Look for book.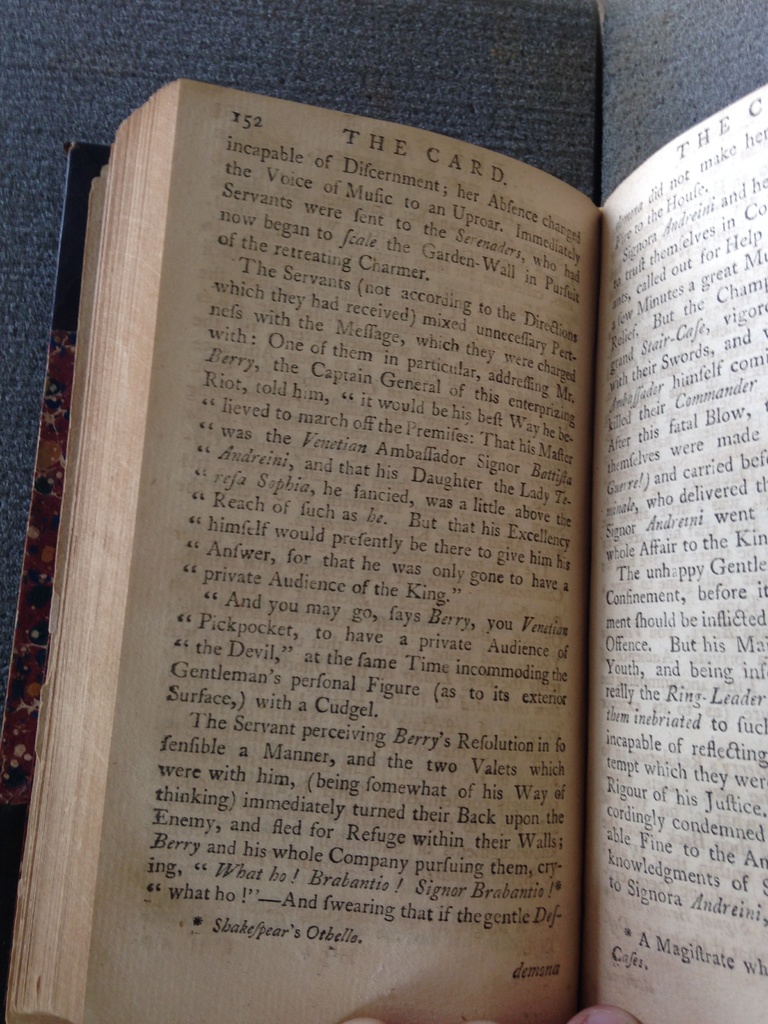
Found: region(0, 81, 767, 1023).
